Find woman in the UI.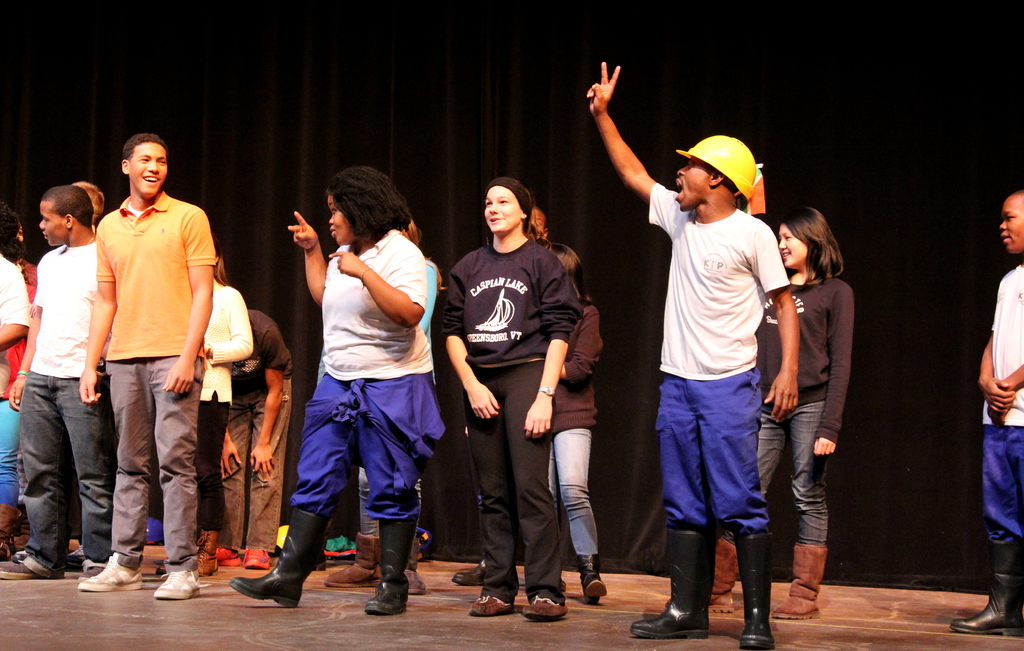
UI element at Rect(767, 207, 863, 594).
